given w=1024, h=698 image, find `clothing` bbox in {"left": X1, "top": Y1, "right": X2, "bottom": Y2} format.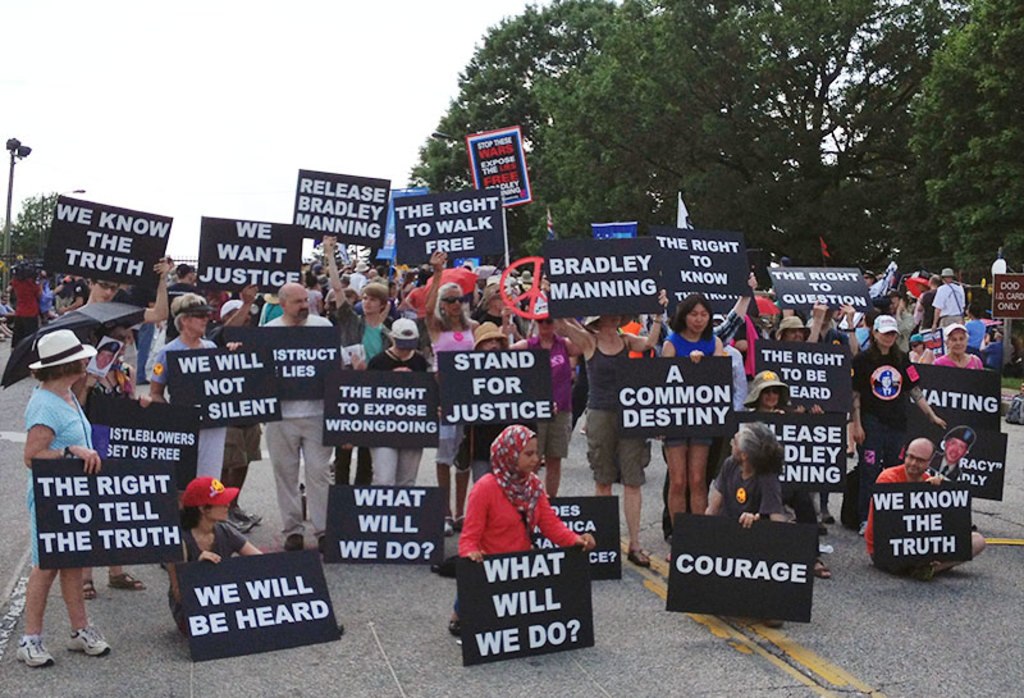
{"left": 663, "top": 336, "right": 724, "bottom": 360}.
